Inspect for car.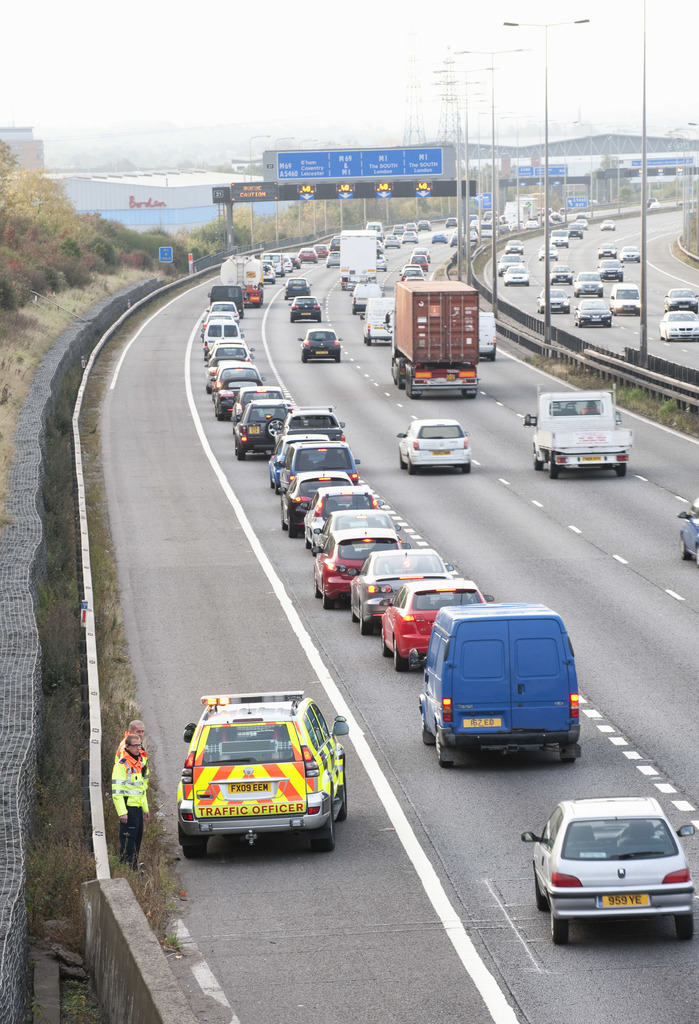
Inspection: region(676, 503, 698, 566).
